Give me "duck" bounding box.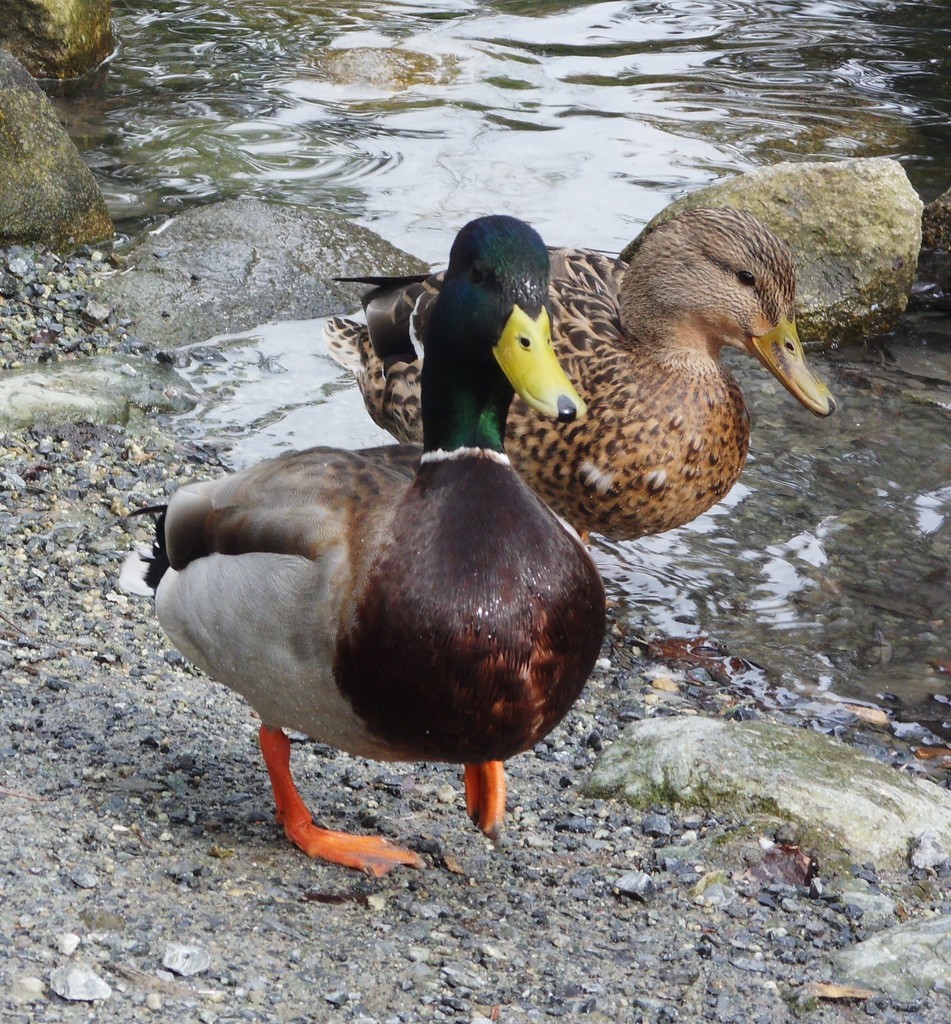
box=[323, 200, 842, 648].
